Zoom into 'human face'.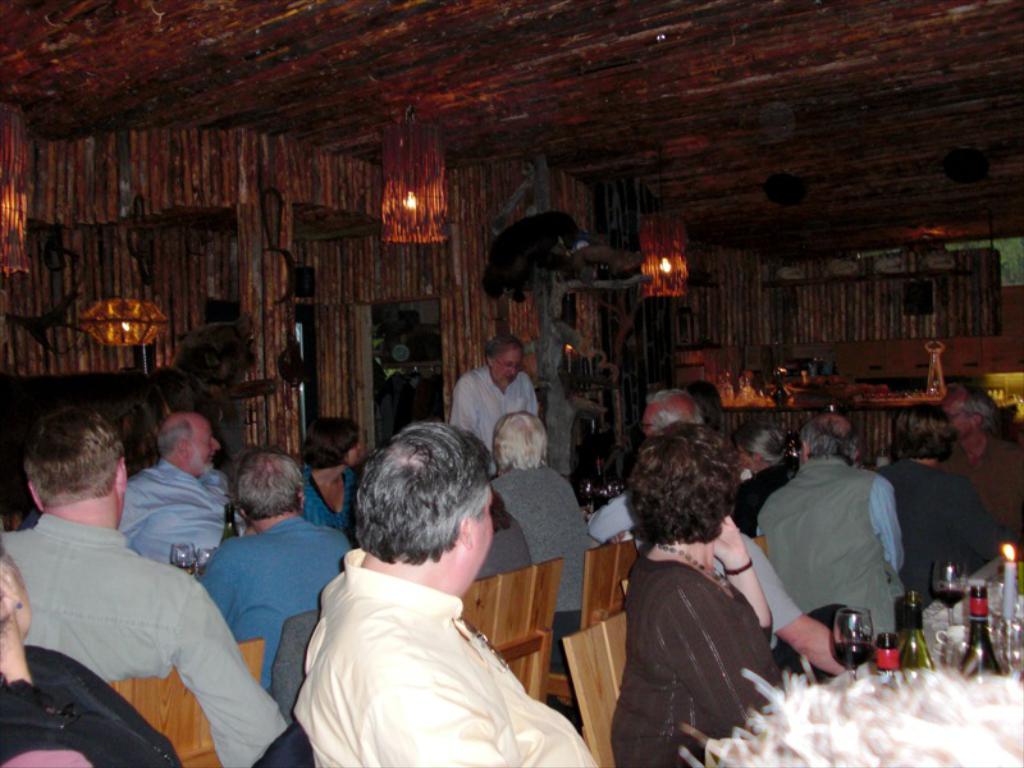
Zoom target: {"x1": 739, "y1": 443, "x2": 754, "y2": 468}.
